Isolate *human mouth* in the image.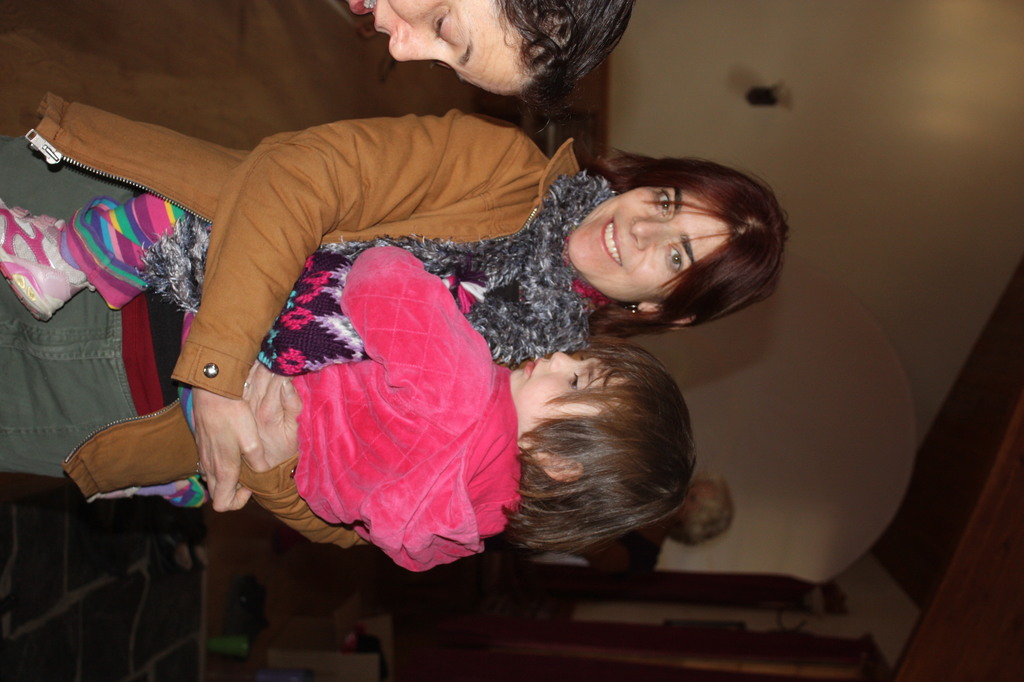
Isolated region: (x1=522, y1=360, x2=542, y2=377).
